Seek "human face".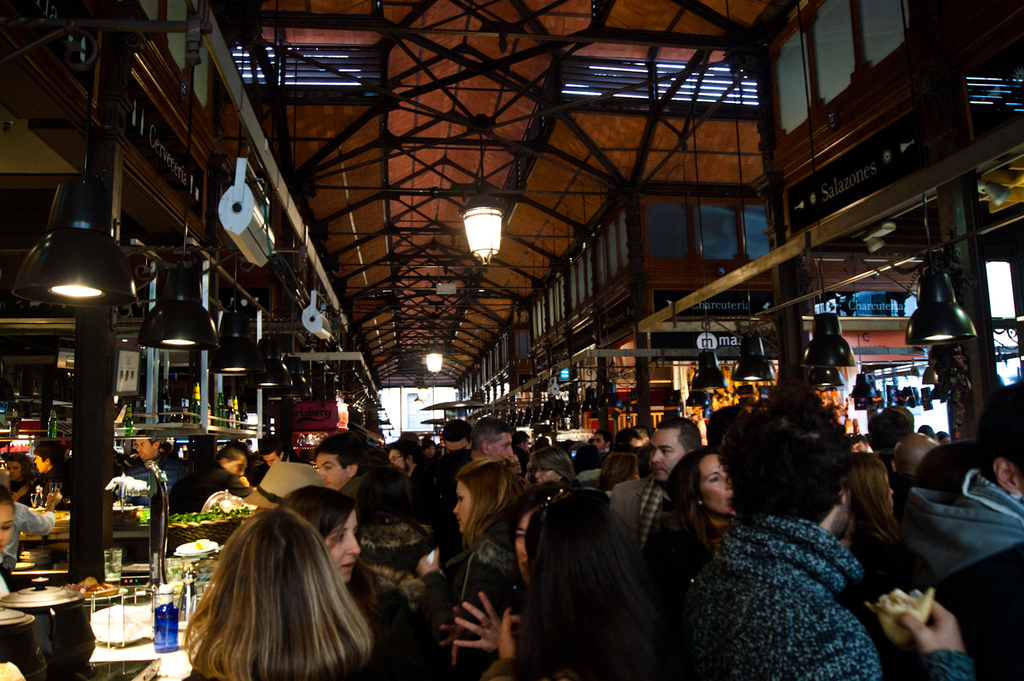
<bbox>519, 436, 530, 454</bbox>.
